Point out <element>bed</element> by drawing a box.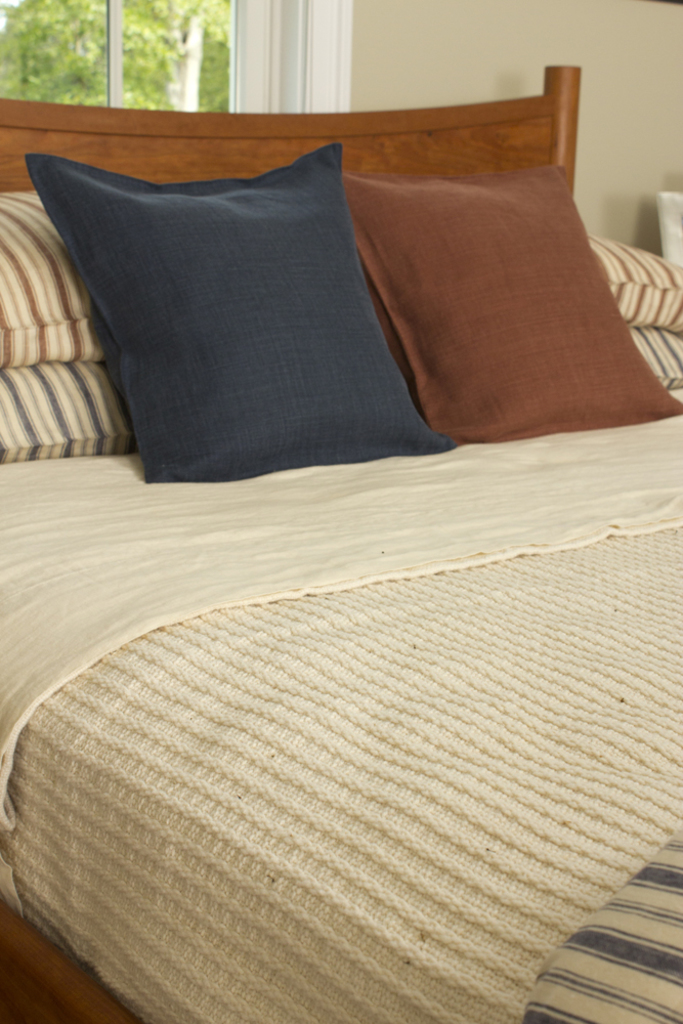
(3,67,682,1021).
